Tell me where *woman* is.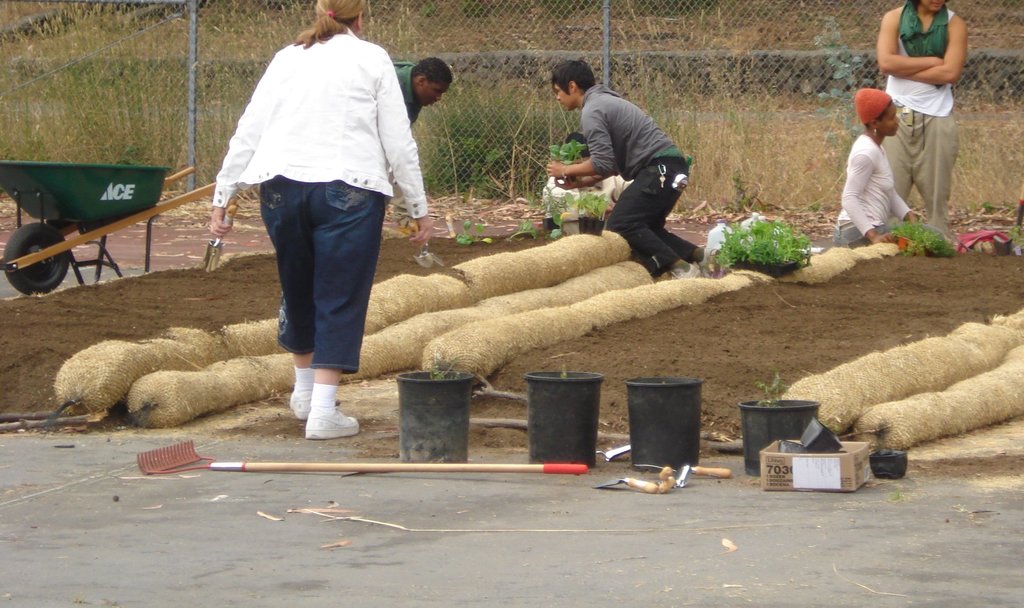
*woman* is at (212, 6, 422, 425).
